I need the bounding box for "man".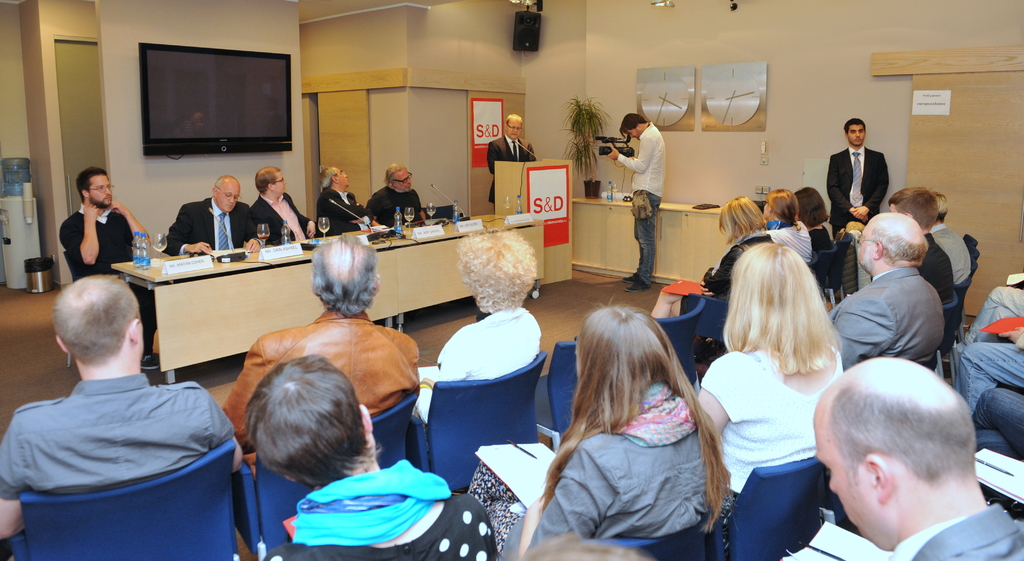
Here it is: BBox(166, 176, 259, 253).
